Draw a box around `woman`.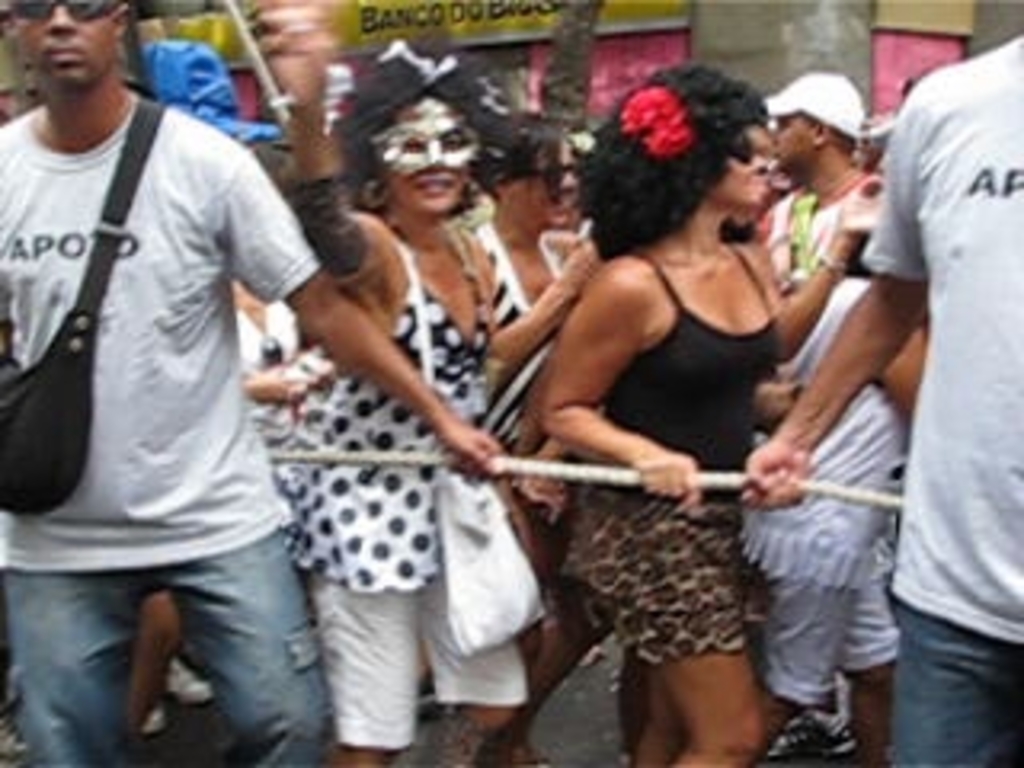
541/58/880/765.
